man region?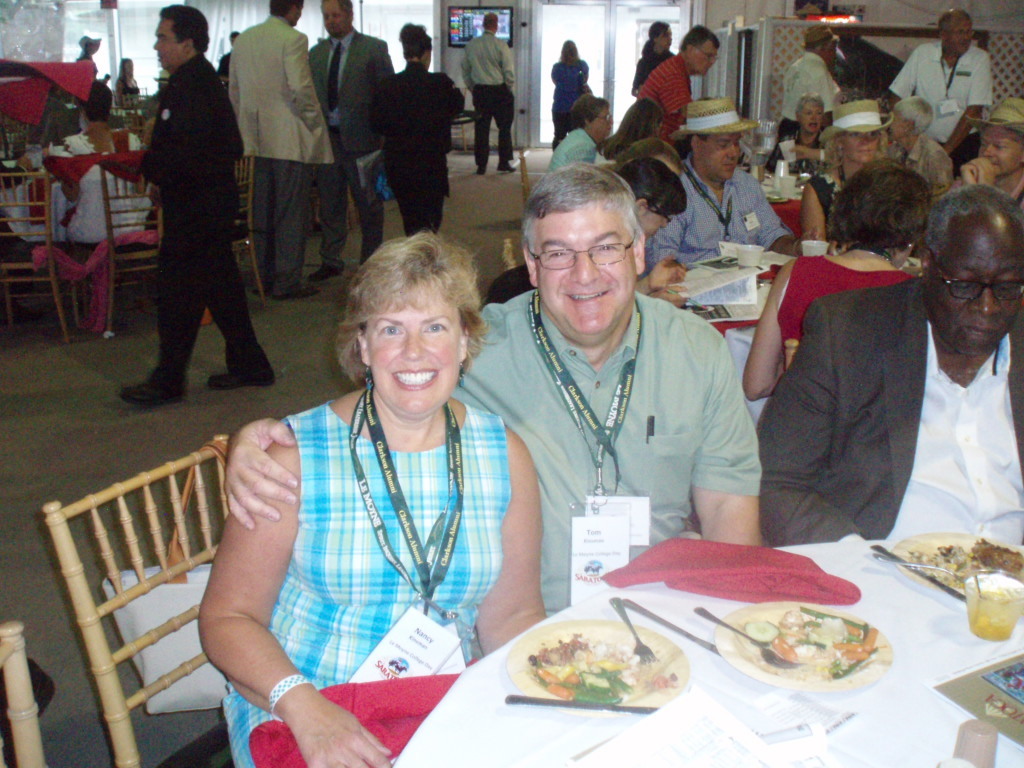
(301,0,397,286)
